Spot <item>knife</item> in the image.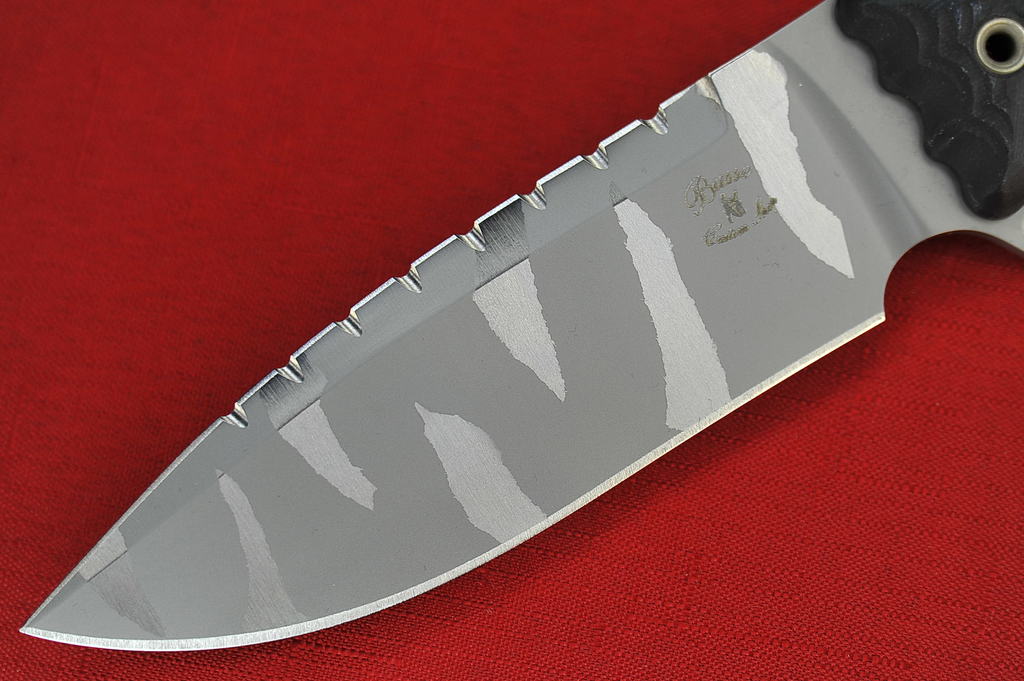
<item>knife</item> found at x1=15 y1=0 x2=1023 y2=649.
